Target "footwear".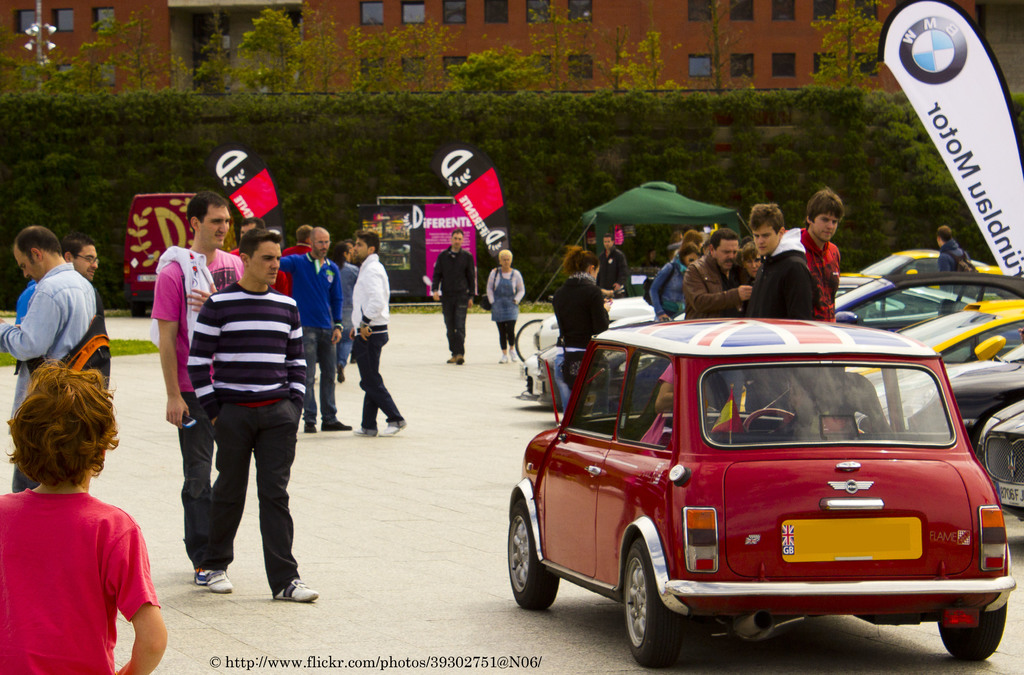
Target region: <region>263, 576, 317, 604</region>.
